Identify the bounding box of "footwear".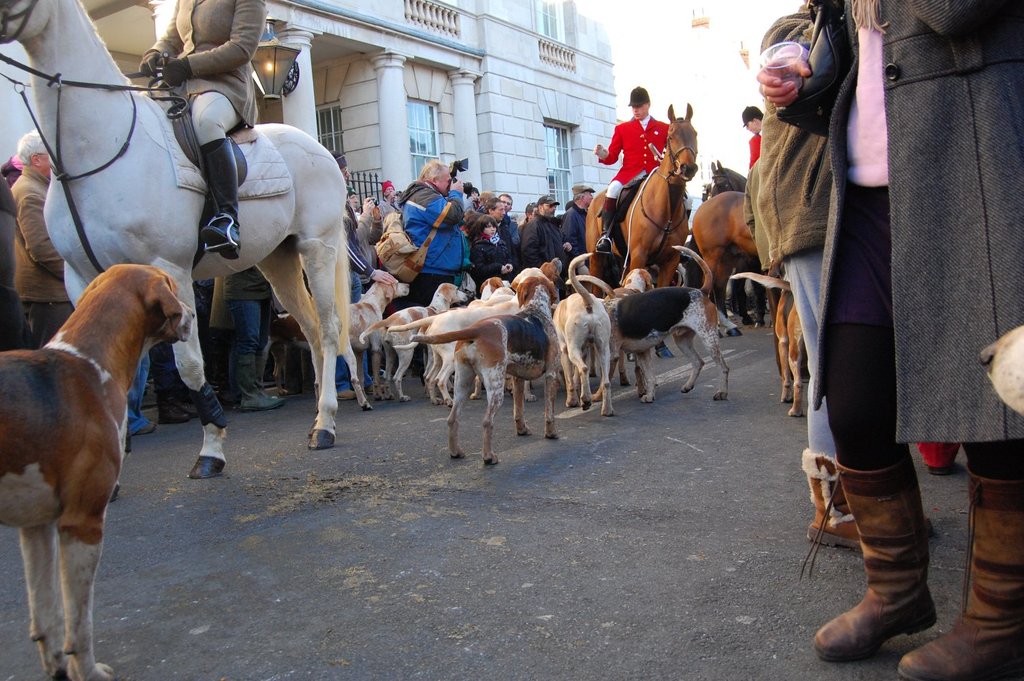
{"left": 364, "top": 384, "right": 387, "bottom": 395}.
